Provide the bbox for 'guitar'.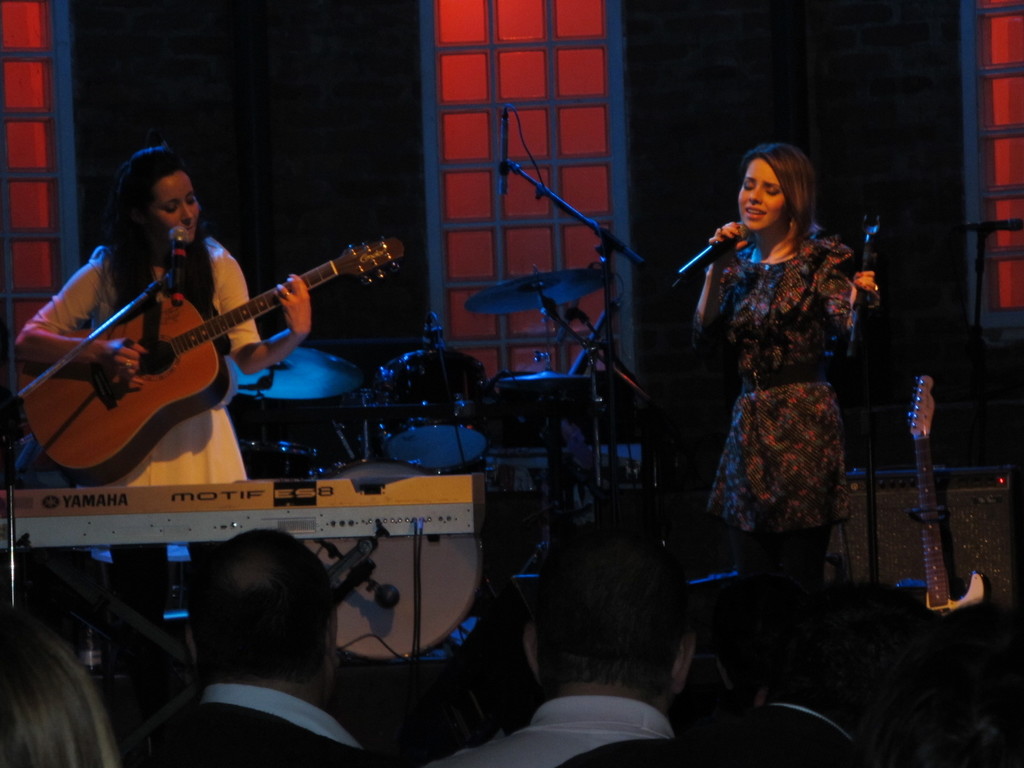
[x1=900, y1=373, x2=991, y2=726].
